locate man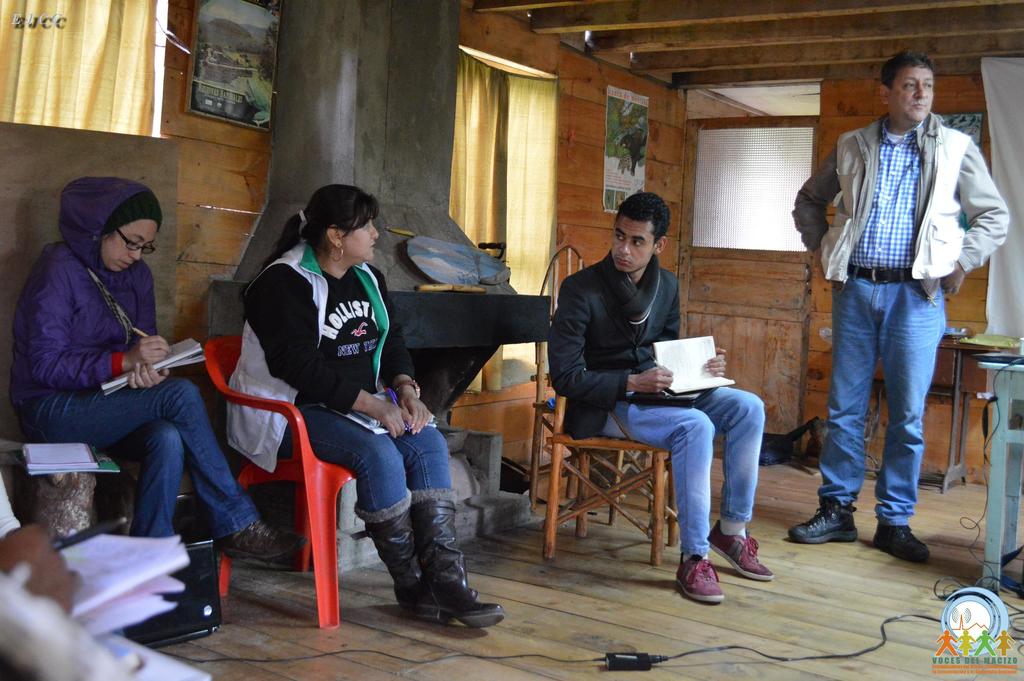
bbox=(788, 49, 1013, 559)
